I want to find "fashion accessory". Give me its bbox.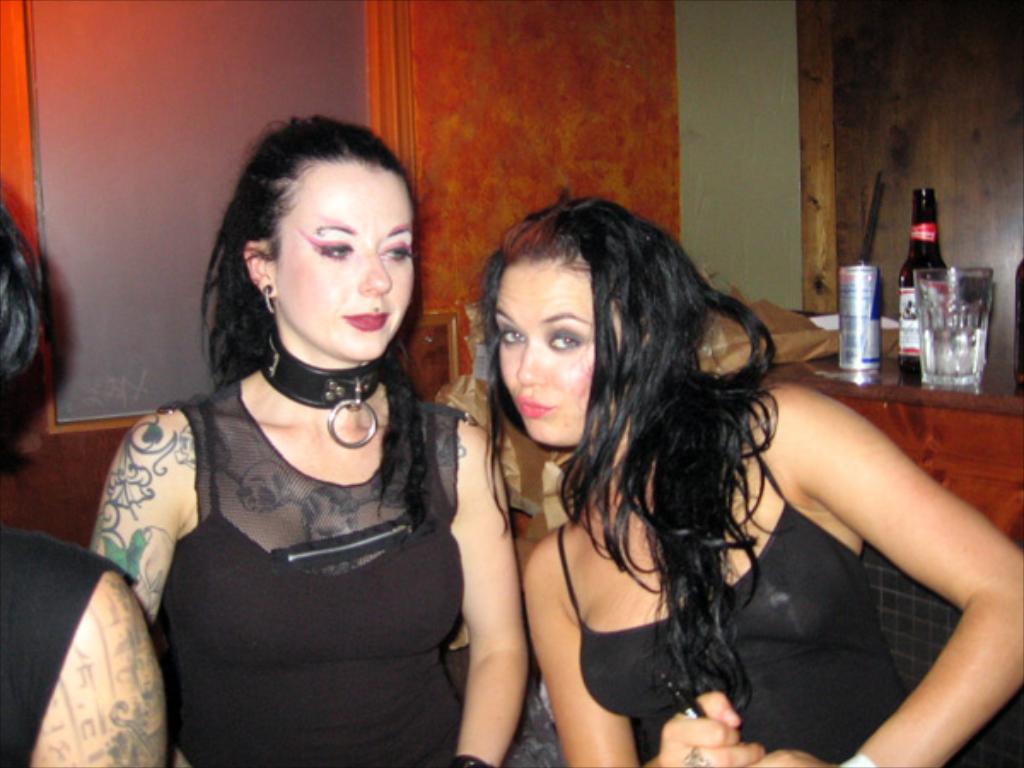
<bbox>840, 749, 872, 766</bbox>.
